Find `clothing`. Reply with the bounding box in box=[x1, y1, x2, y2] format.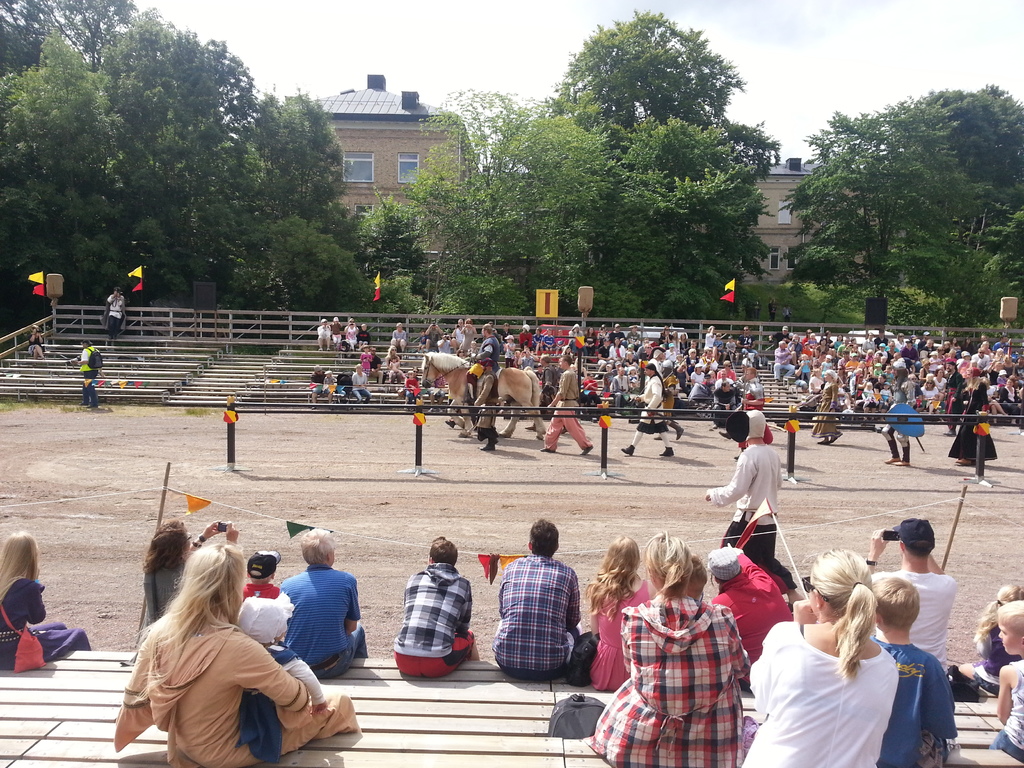
box=[630, 378, 664, 442].
